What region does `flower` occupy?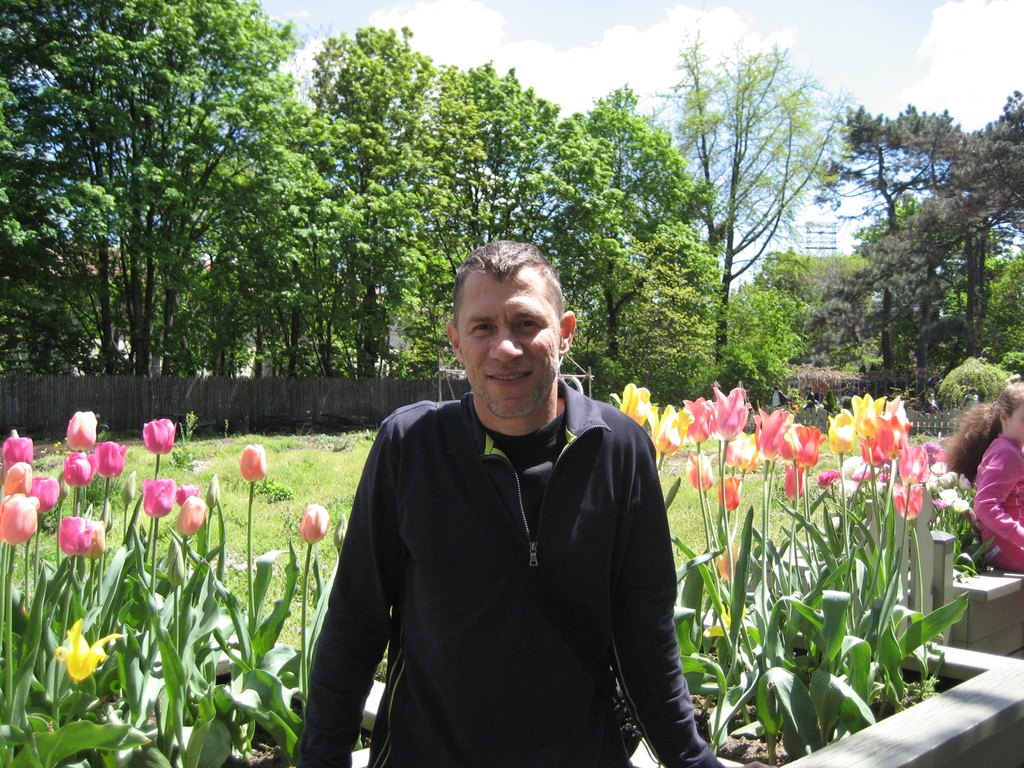
826:408:854:457.
